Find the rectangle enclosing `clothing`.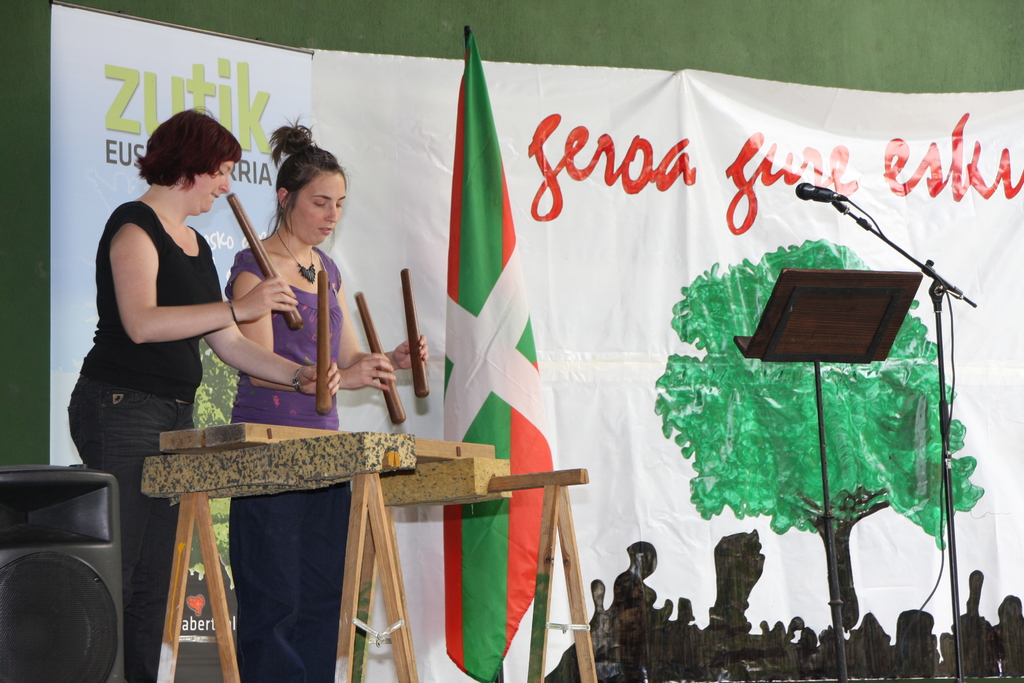
68,199,224,682.
